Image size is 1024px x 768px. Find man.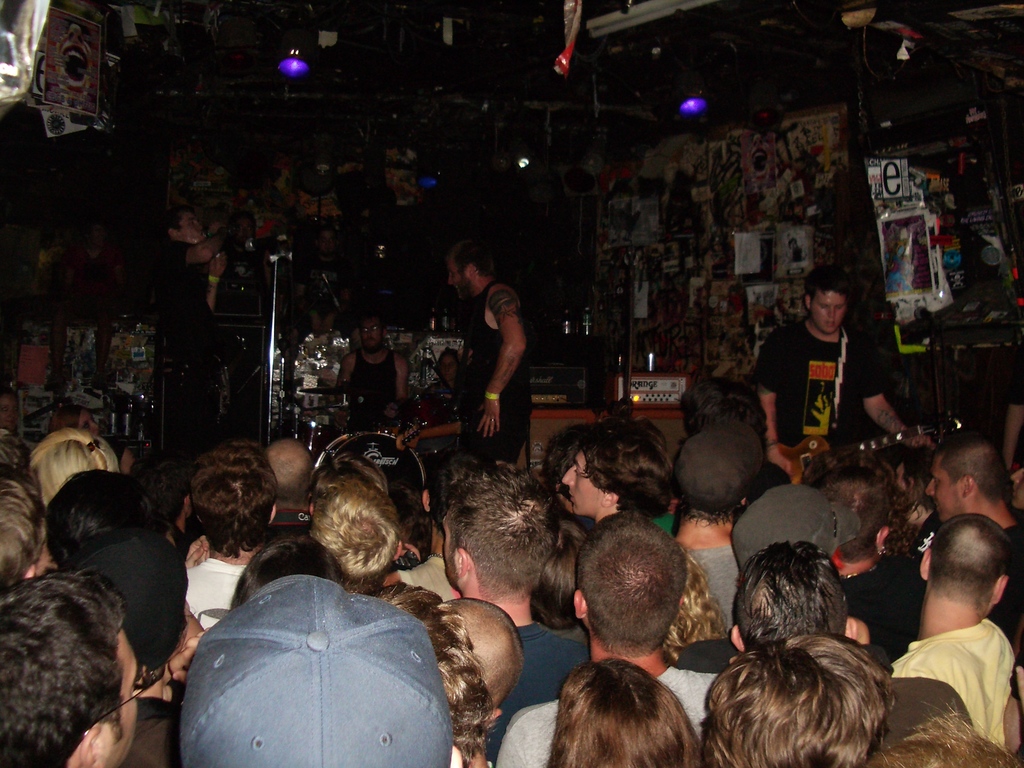
(x1=729, y1=538, x2=968, y2=767).
